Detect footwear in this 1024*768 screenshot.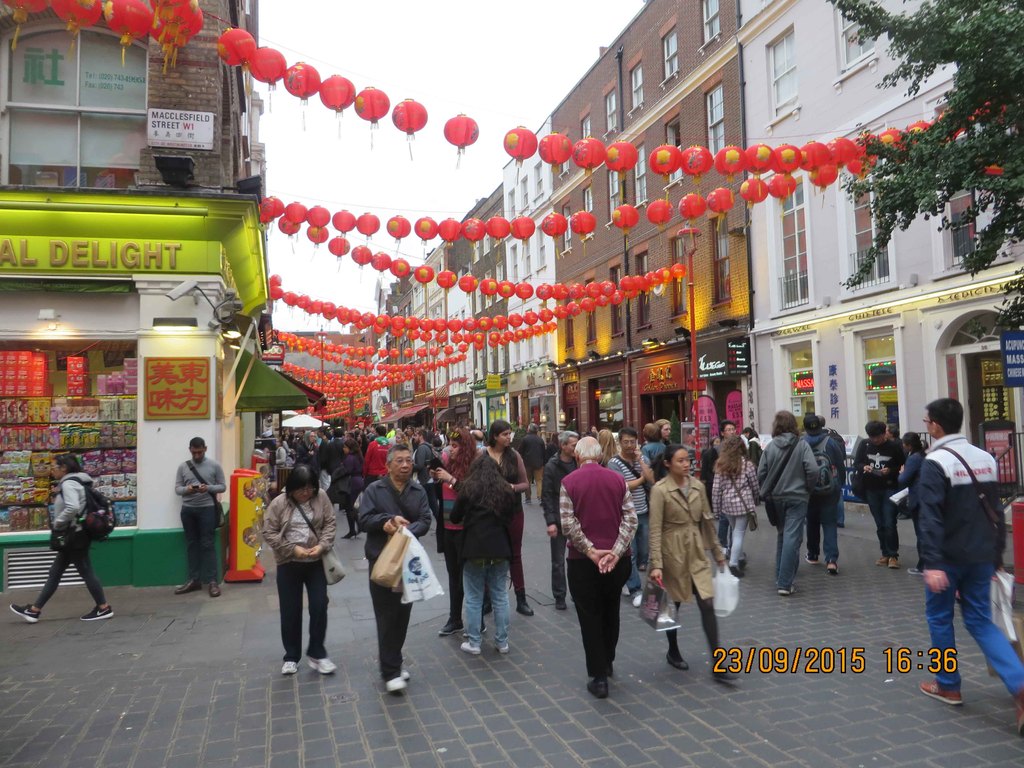
Detection: Rect(716, 670, 738, 678).
